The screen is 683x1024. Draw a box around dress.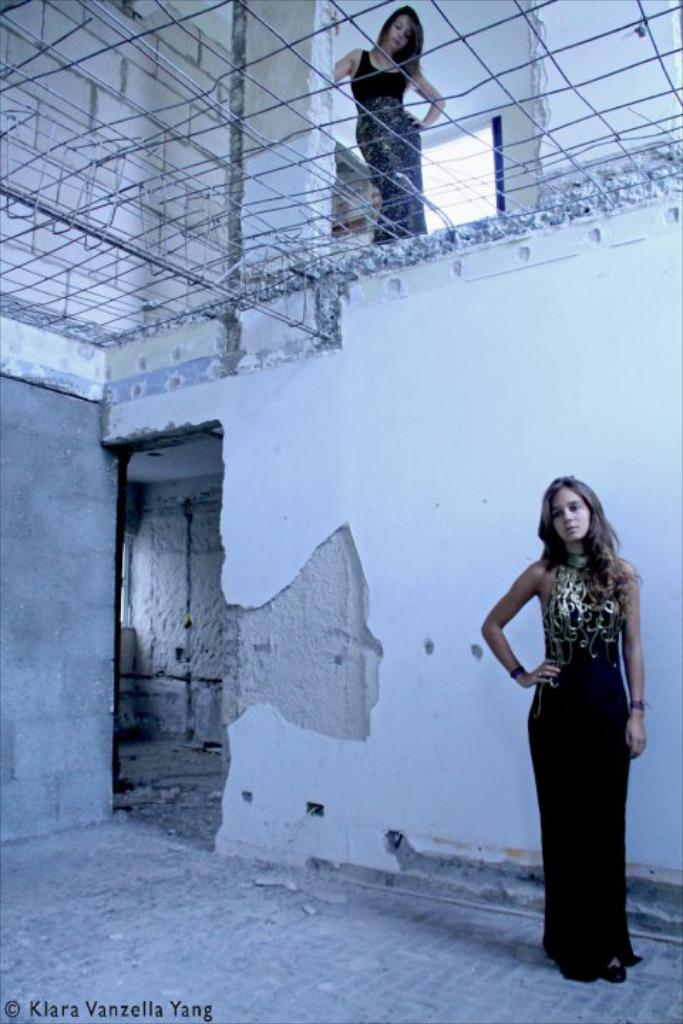
{"x1": 351, "y1": 51, "x2": 431, "y2": 232}.
